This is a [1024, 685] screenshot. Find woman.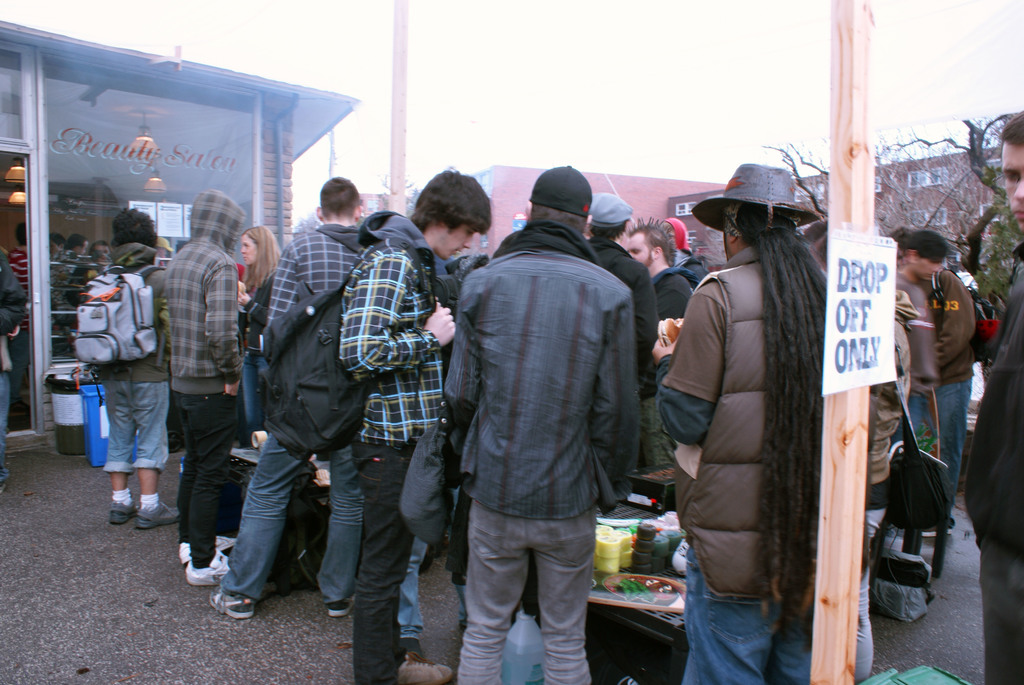
Bounding box: box=[234, 226, 283, 450].
